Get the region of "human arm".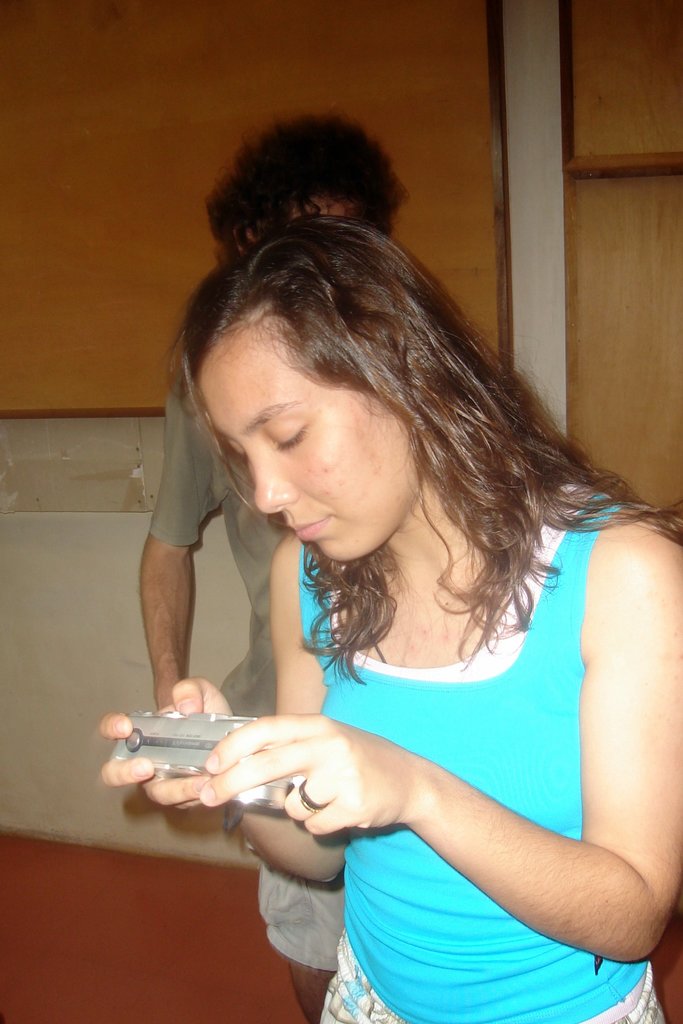
bbox(134, 364, 229, 714).
